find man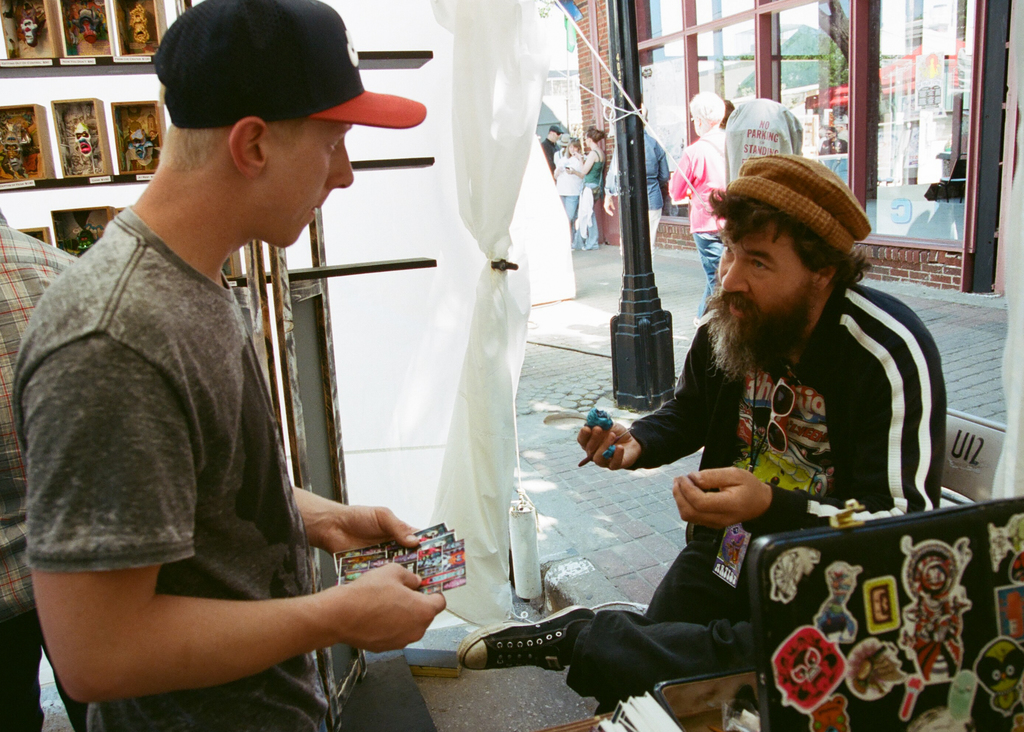
{"x1": 538, "y1": 122, "x2": 568, "y2": 151}
